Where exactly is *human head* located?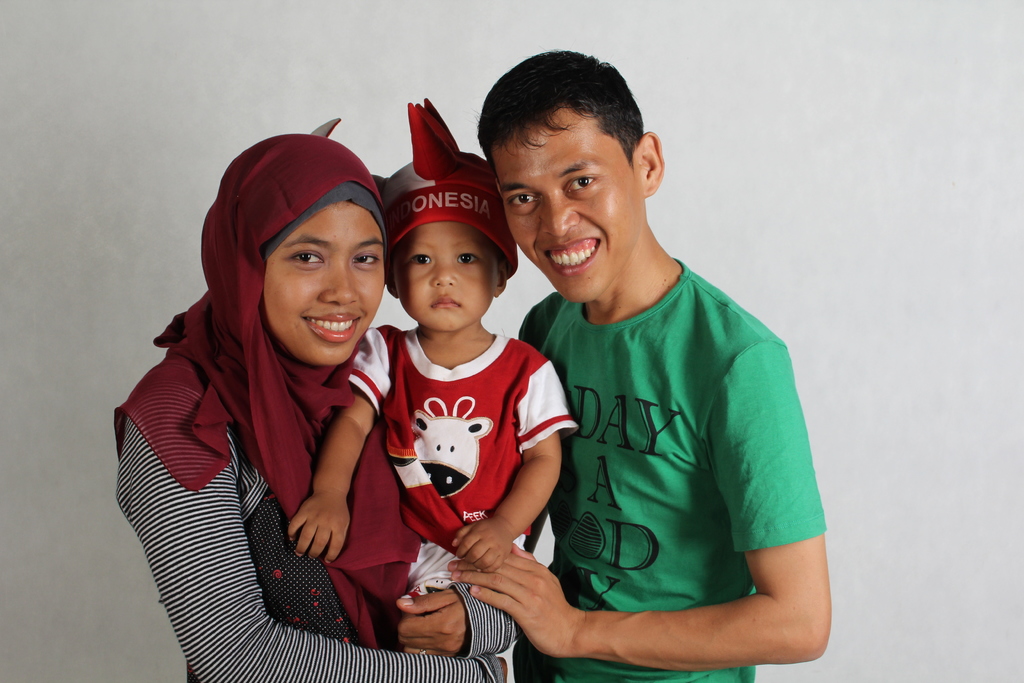
Its bounding box is x1=377 y1=96 x2=524 y2=333.
